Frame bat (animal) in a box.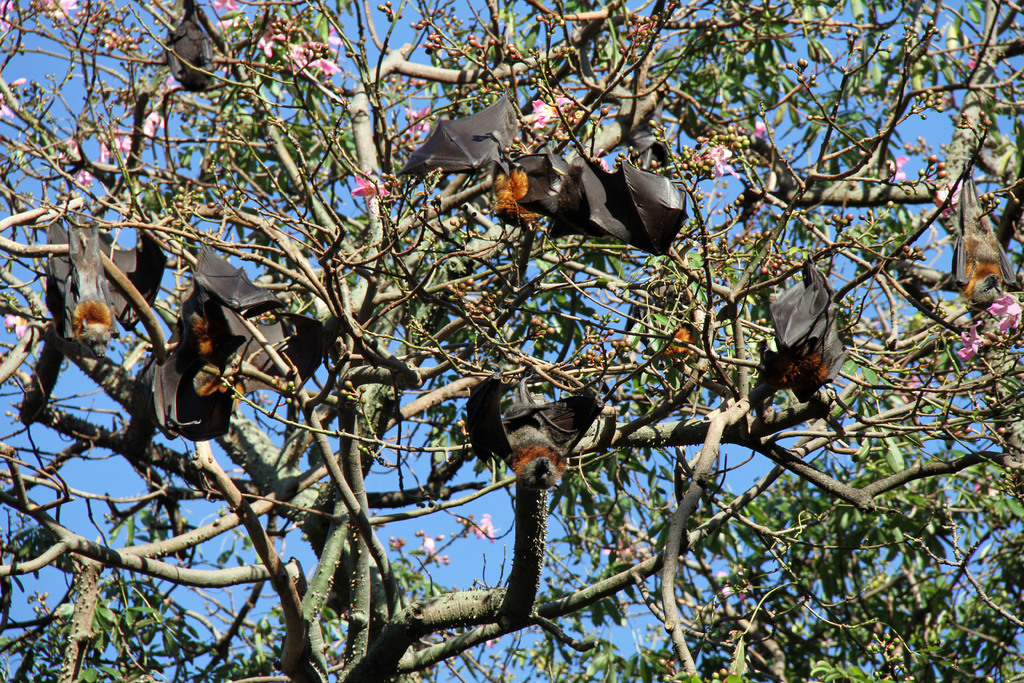
394:86:588:231.
